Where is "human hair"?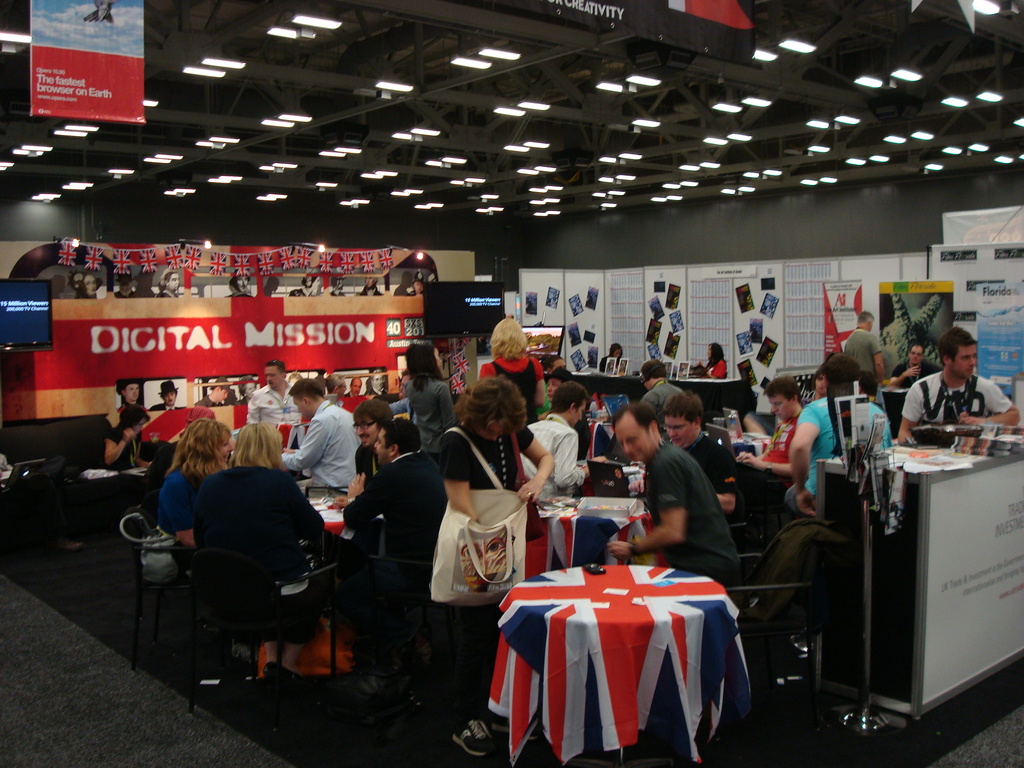
<region>376, 417, 425, 458</region>.
